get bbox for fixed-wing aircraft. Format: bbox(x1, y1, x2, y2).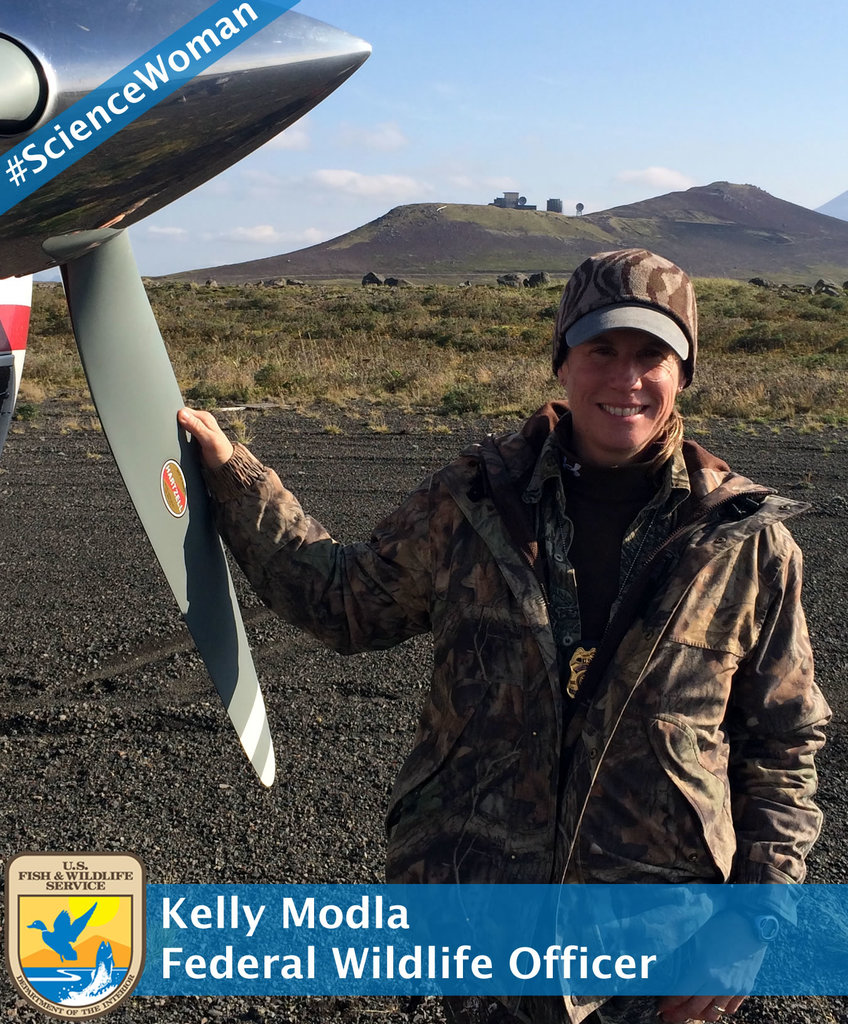
bbox(0, 0, 373, 787).
